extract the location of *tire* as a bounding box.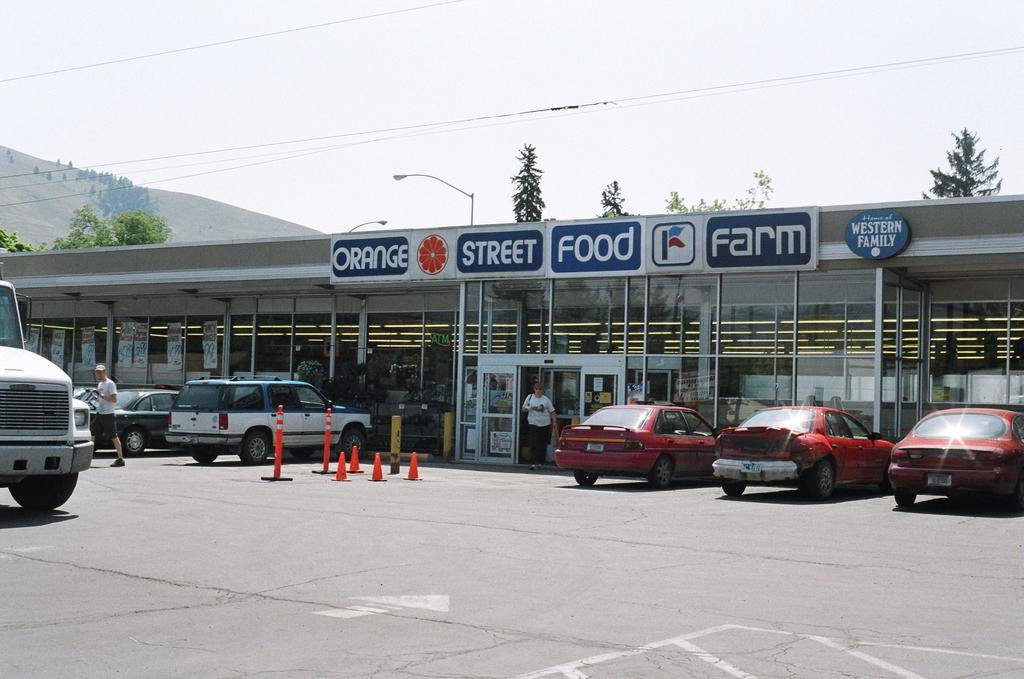
(left=6, top=470, right=80, bottom=508).
